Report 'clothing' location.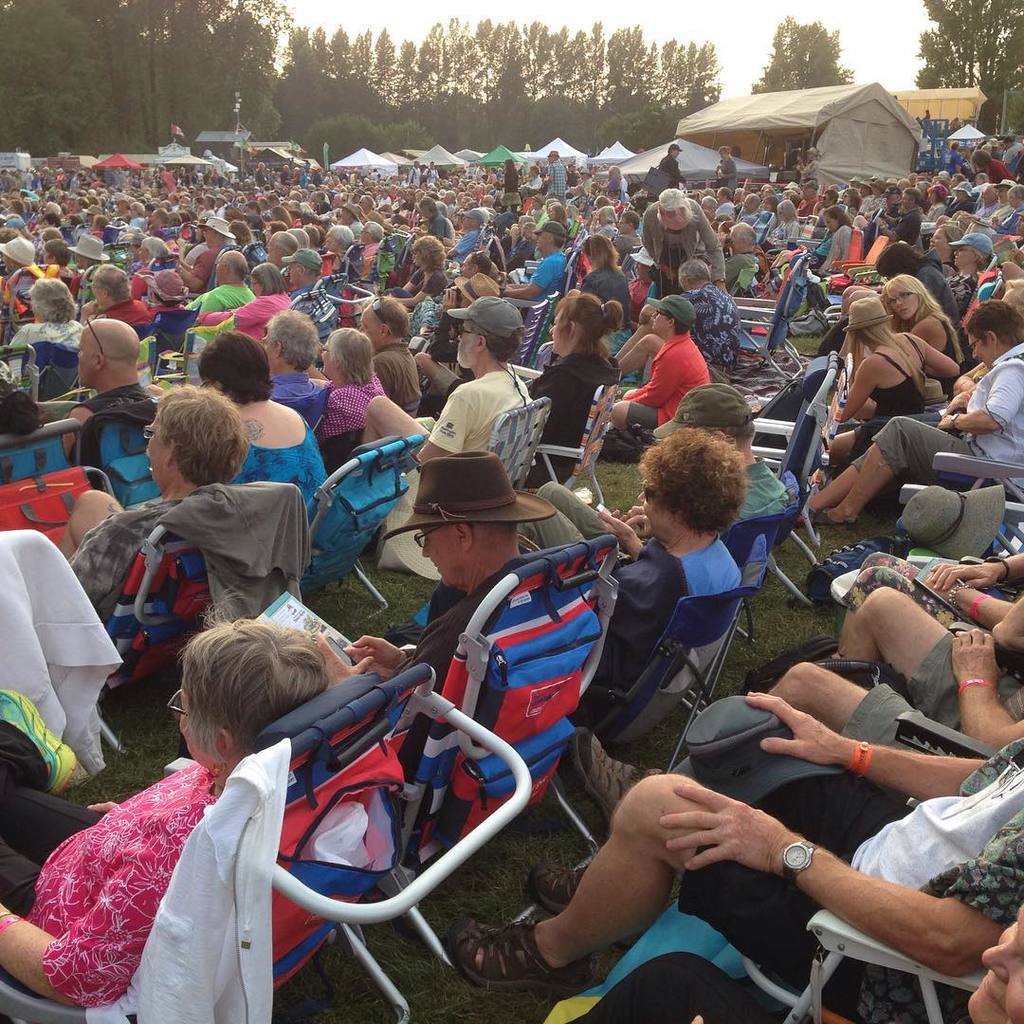
Report: 425, 213, 446, 238.
